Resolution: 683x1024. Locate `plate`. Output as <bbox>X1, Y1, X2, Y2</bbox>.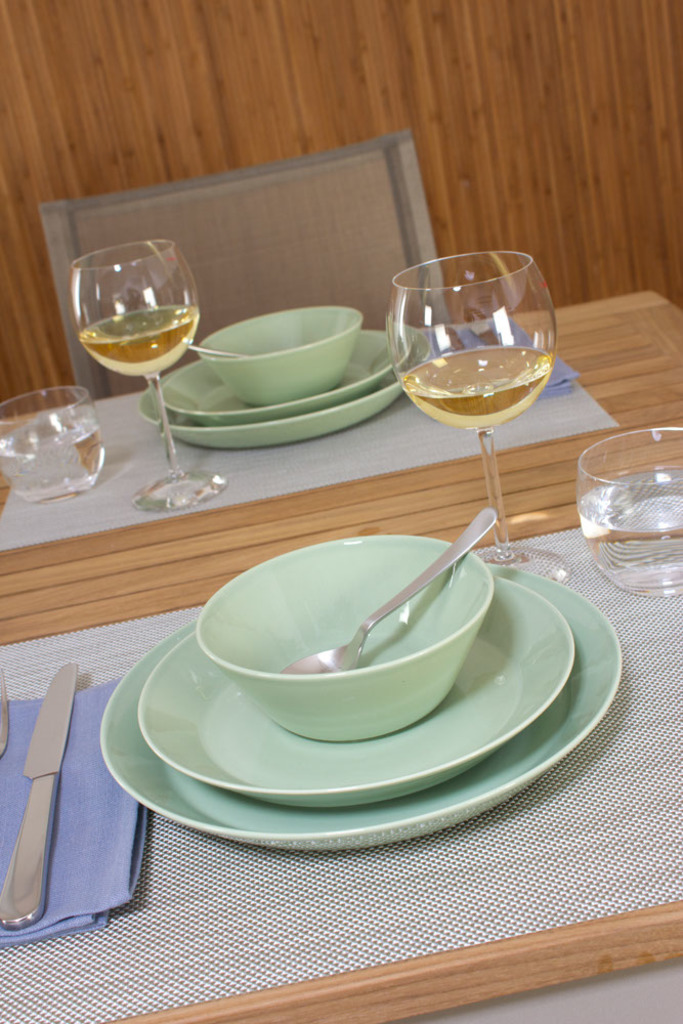
<bbox>137, 323, 425, 456</bbox>.
